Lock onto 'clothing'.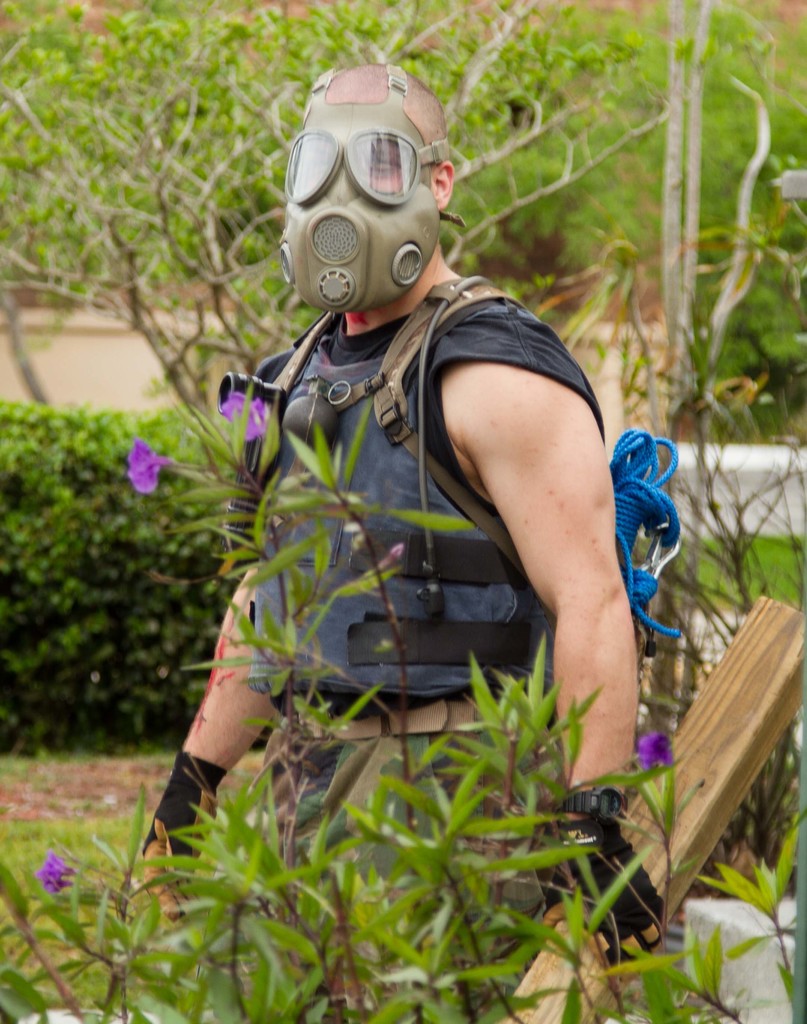
Locked: box=[250, 268, 610, 1023].
